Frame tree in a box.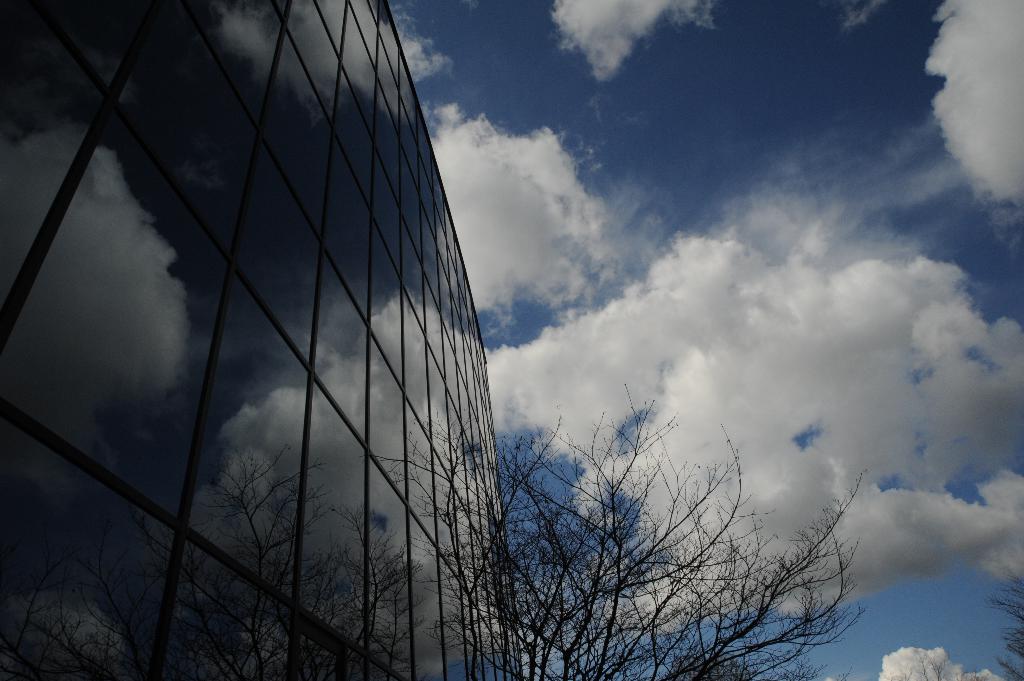
x1=495, y1=387, x2=865, y2=680.
